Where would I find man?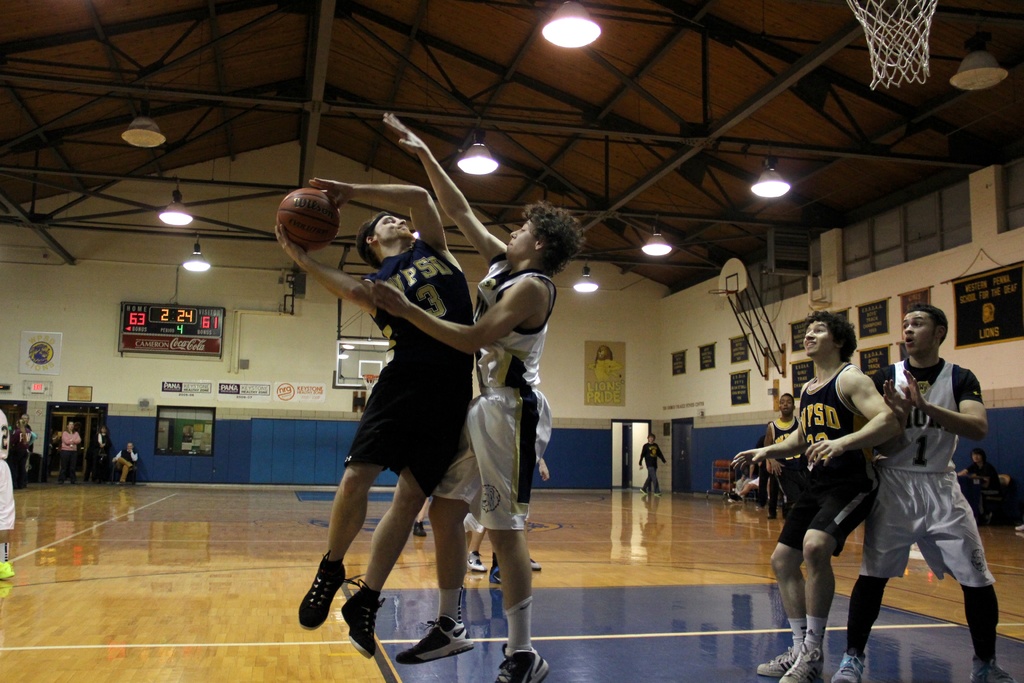
At {"left": 95, "top": 425, "right": 110, "bottom": 481}.
